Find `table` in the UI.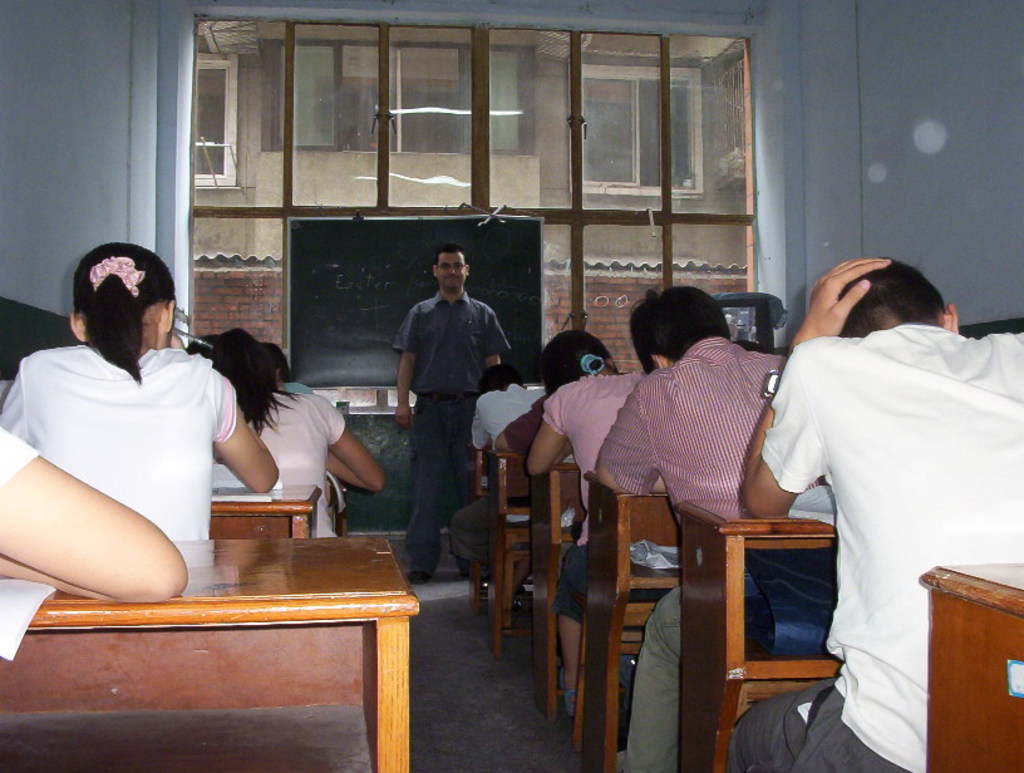
UI element at rect(212, 481, 329, 531).
